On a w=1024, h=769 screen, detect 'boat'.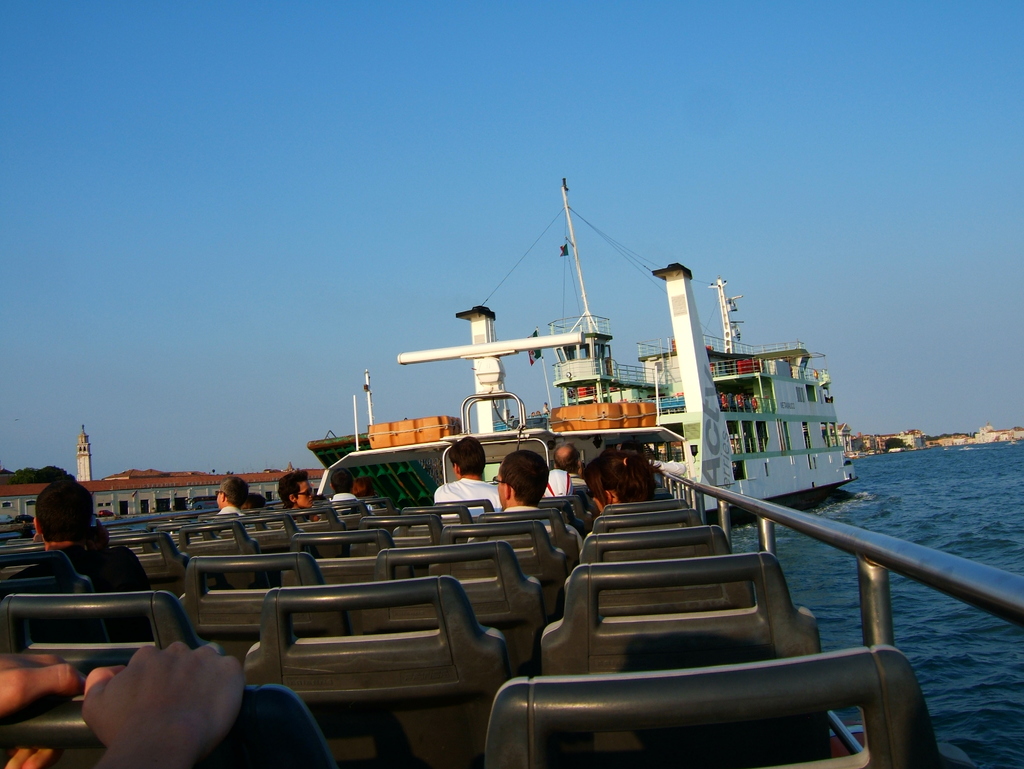
box(0, 387, 1023, 768).
